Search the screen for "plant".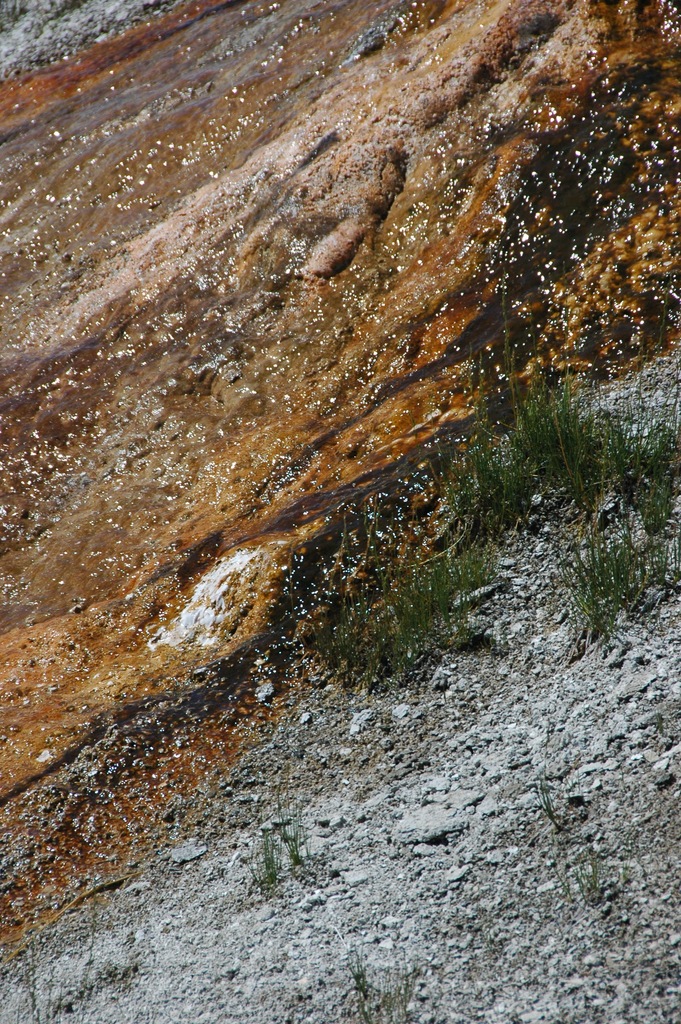
Found at 343:939:415:1023.
